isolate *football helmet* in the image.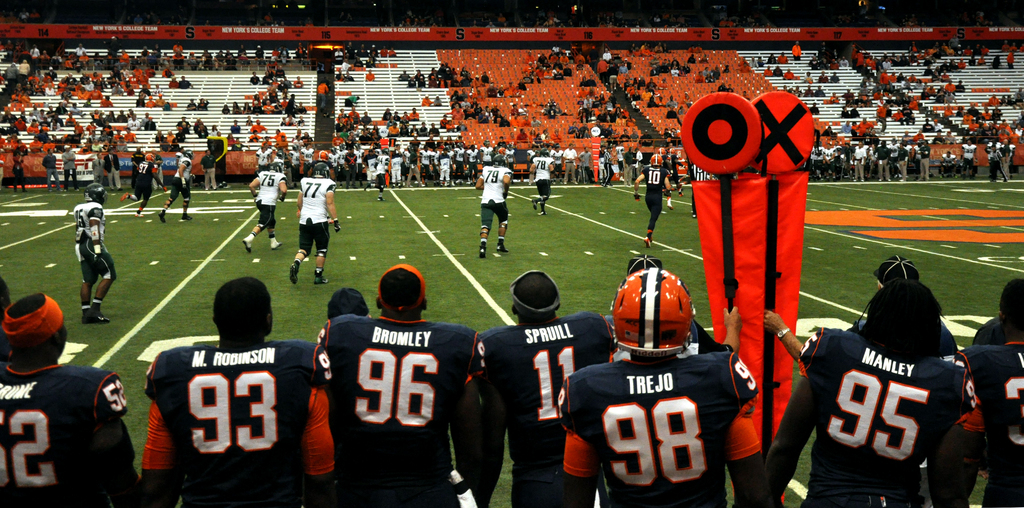
Isolated region: crop(269, 155, 281, 176).
